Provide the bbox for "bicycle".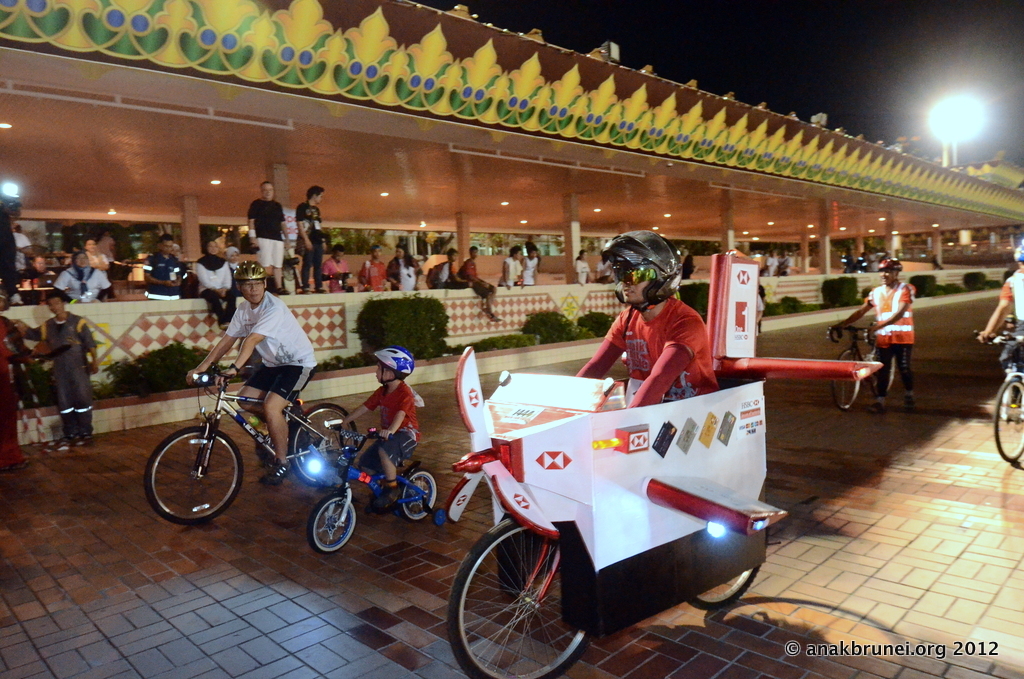
[x1=138, y1=355, x2=357, y2=533].
